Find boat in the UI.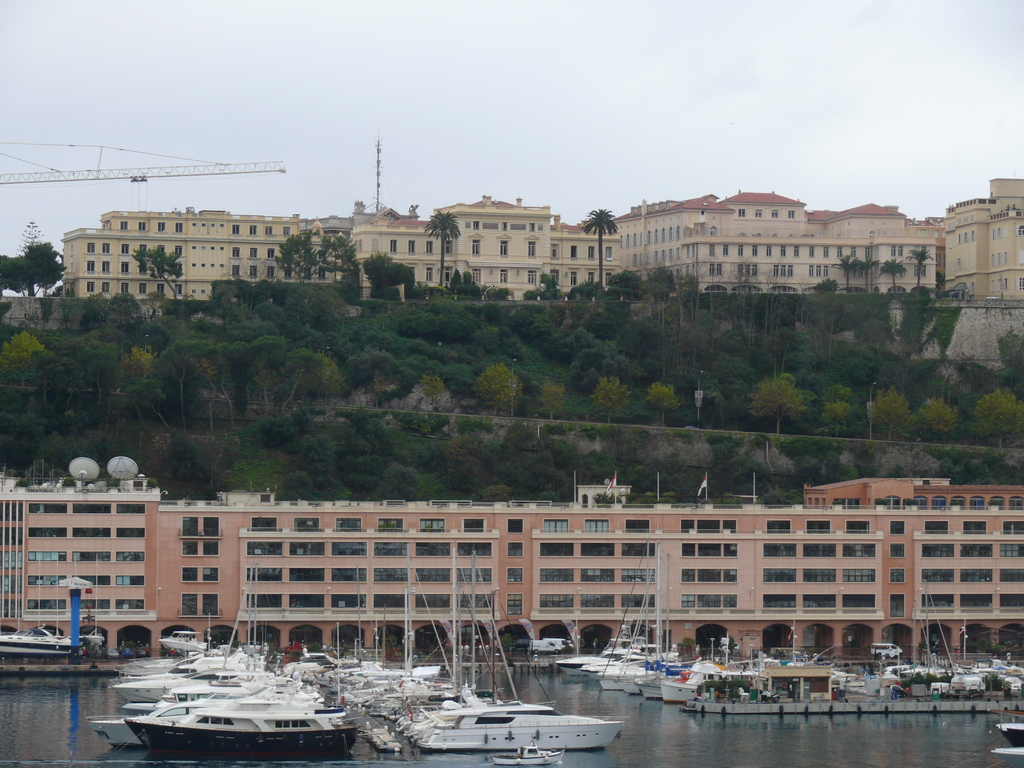
UI element at bbox=[65, 712, 133, 744].
